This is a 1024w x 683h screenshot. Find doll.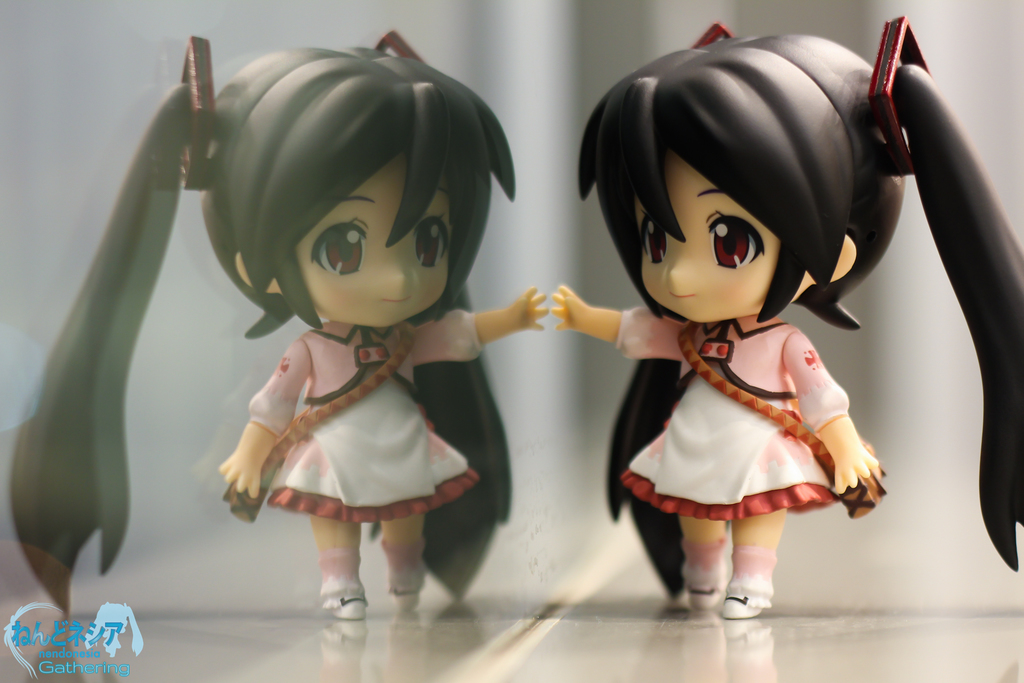
Bounding box: region(9, 31, 552, 632).
